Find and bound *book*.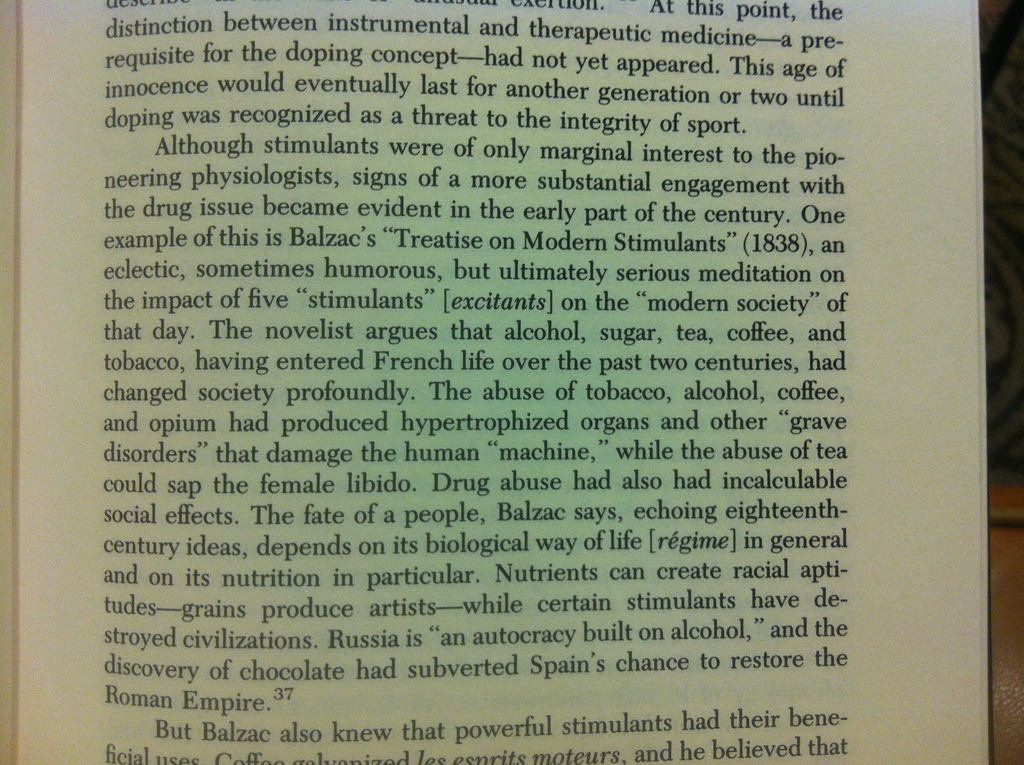
Bound: x1=0 y1=0 x2=996 y2=764.
